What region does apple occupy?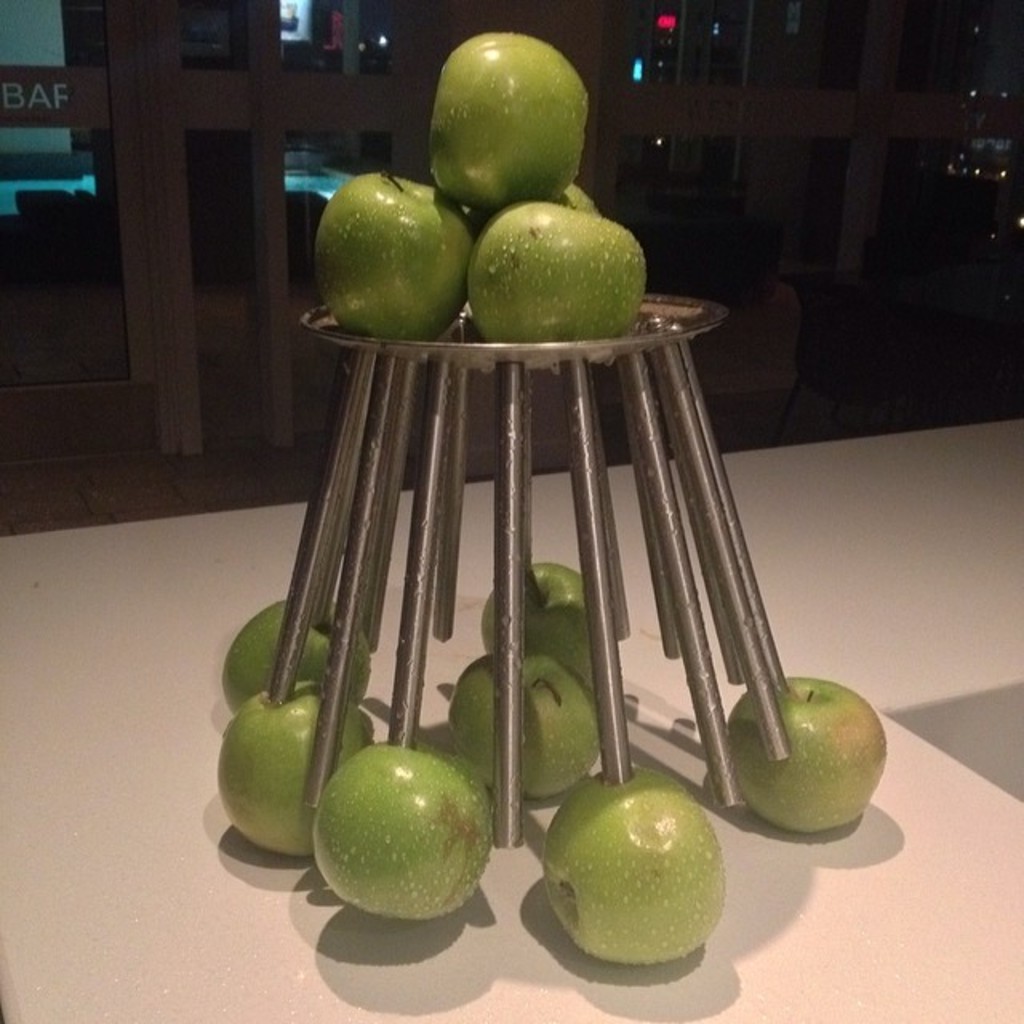
(left=426, top=32, right=592, bottom=210).
